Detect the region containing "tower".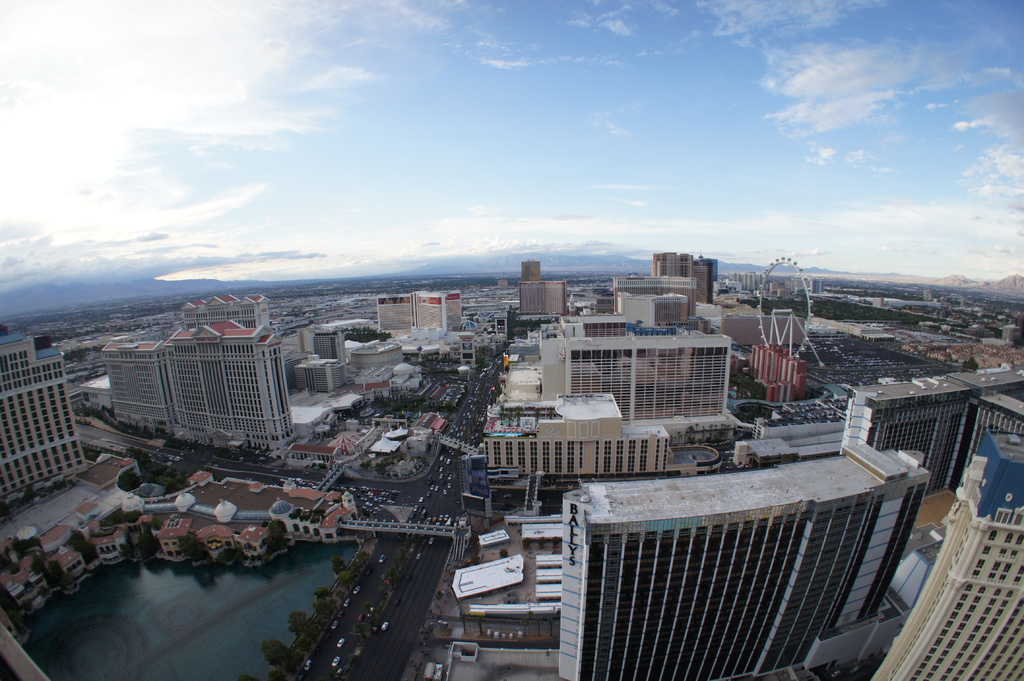
crop(518, 276, 563, 318).
